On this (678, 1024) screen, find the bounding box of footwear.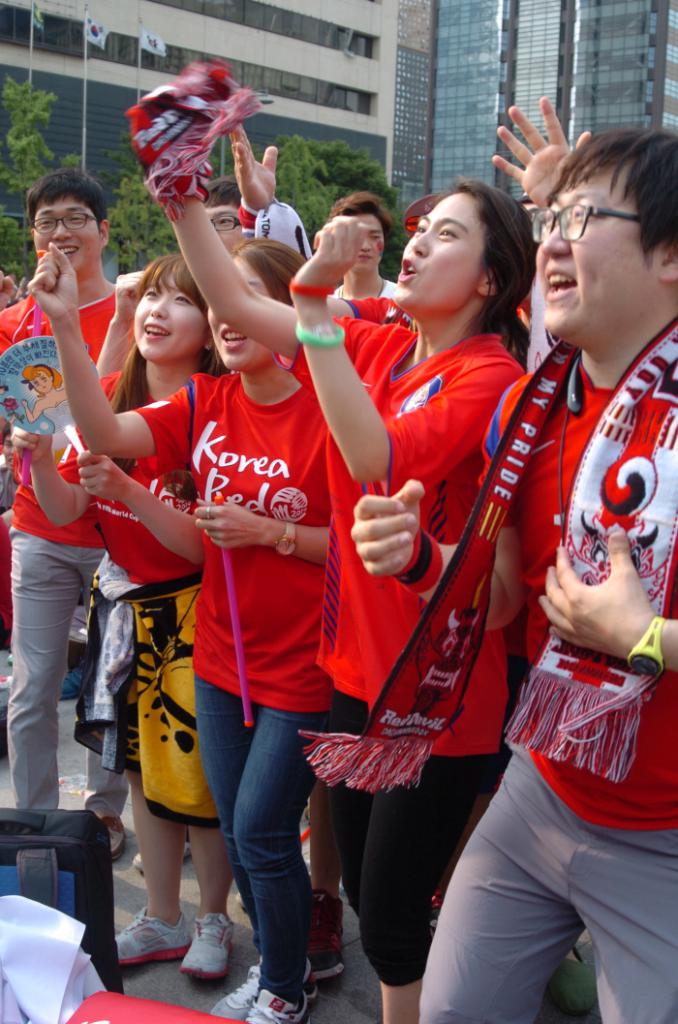
Bounding box: BBox(109, 903, 184, 962).
